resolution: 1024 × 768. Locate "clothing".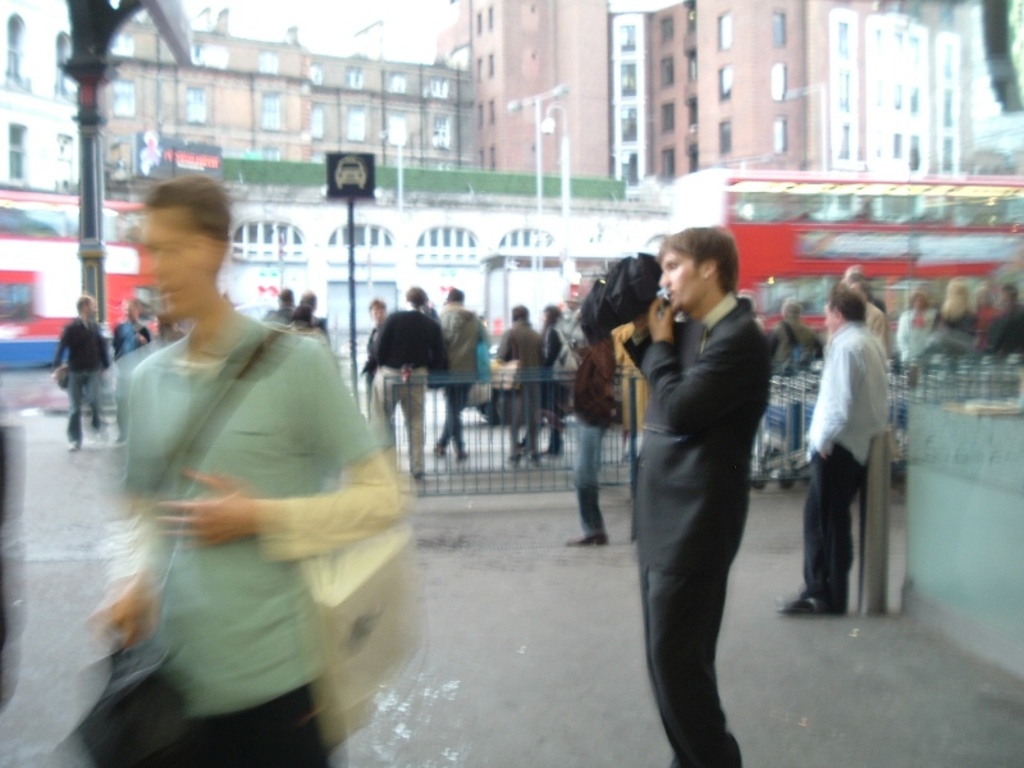
<region>502, 320, 540, 451</region>.
